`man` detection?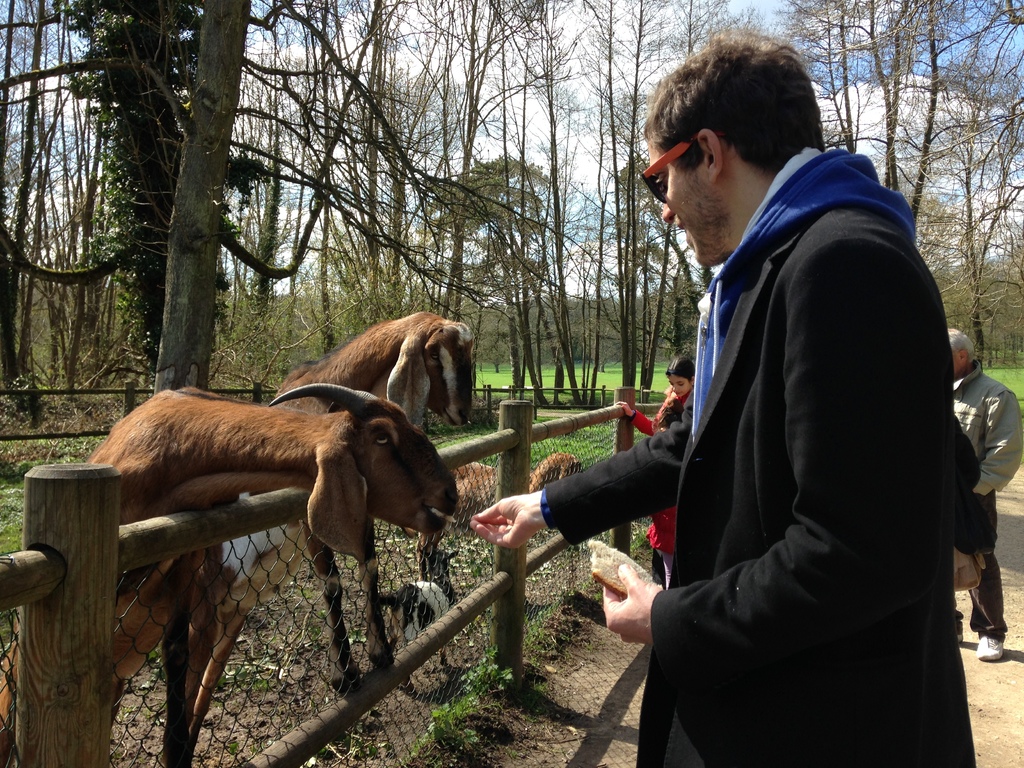
[468,27,980,767]
